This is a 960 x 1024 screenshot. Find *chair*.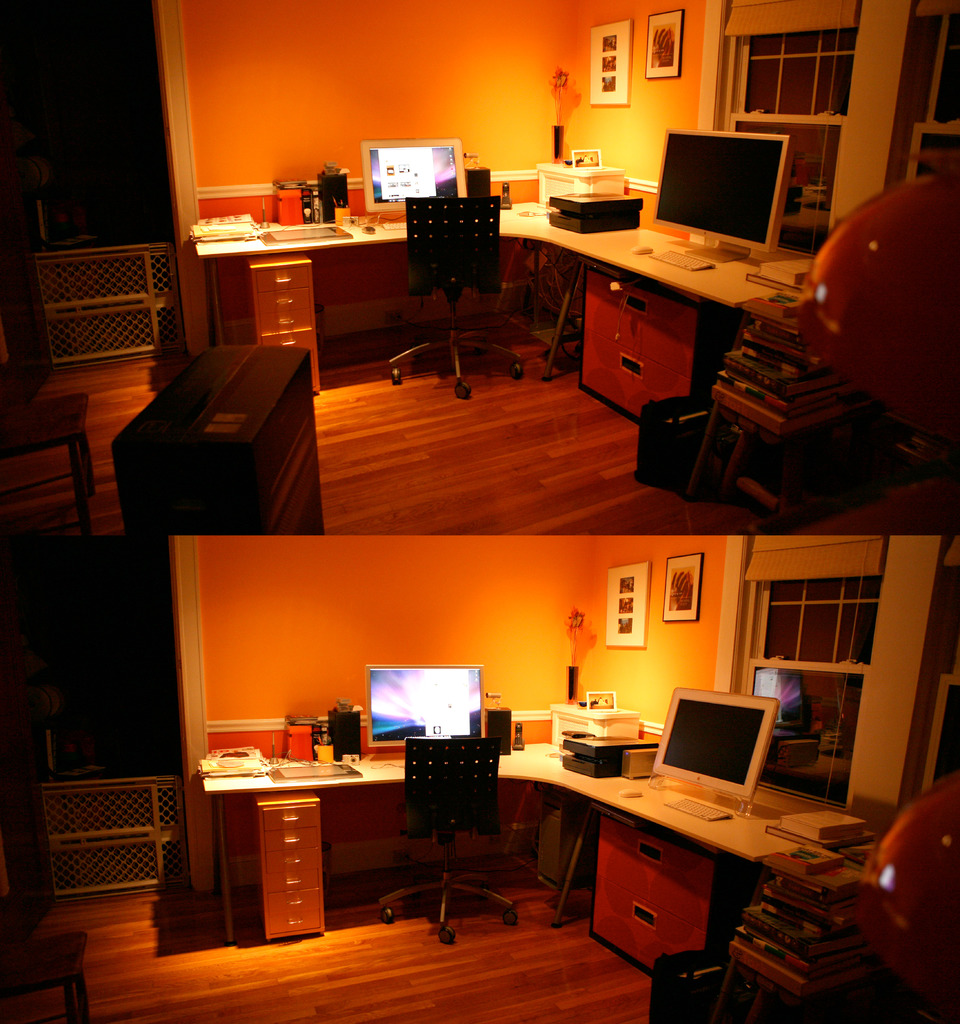
Bounding box: bbox(364, 730, 525, 952).
